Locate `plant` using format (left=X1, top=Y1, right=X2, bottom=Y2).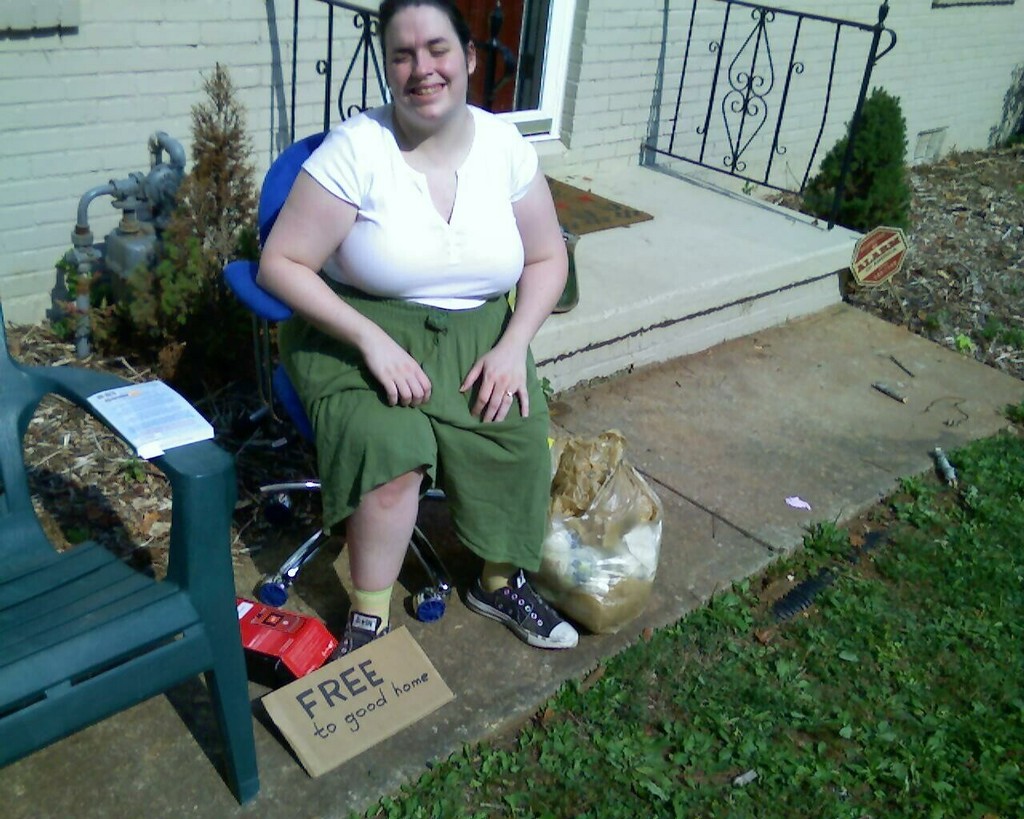
(left=947, top=326, right=979, bottom=351).
